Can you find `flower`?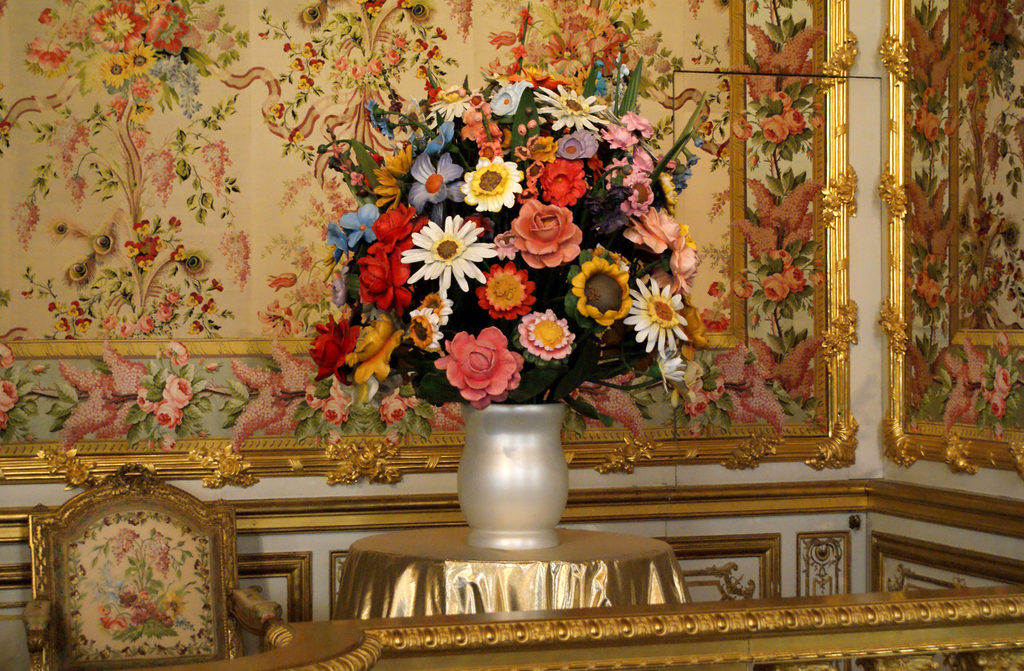
Yes, bounding box: 131,385,156,418.
